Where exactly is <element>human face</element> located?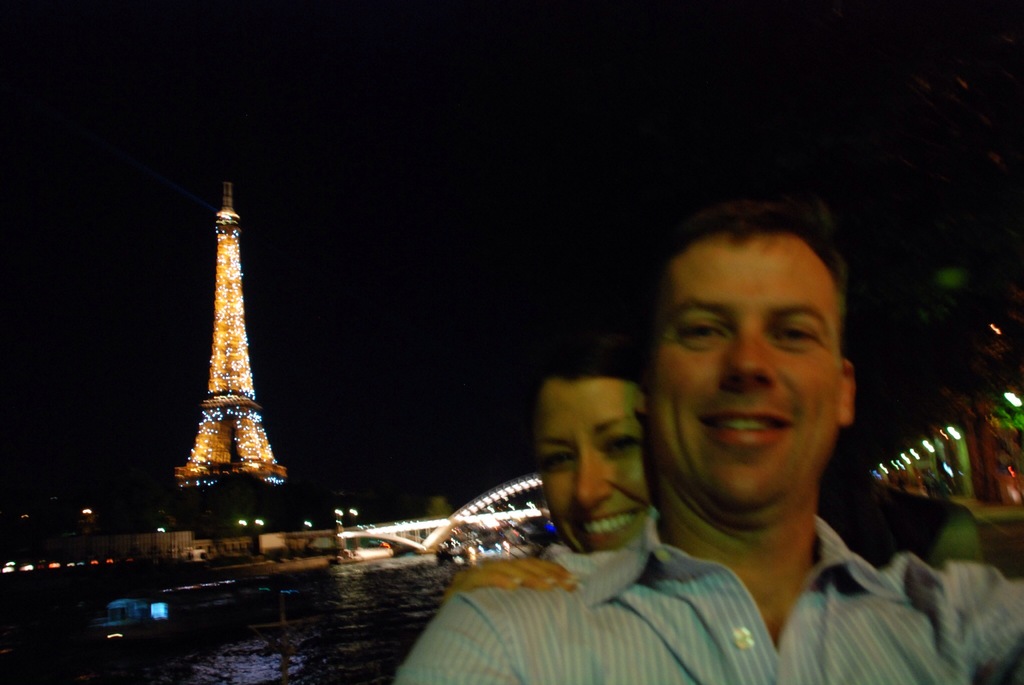
Its bounding box is [x1=648, y1=235, x2=847, y2=504].
